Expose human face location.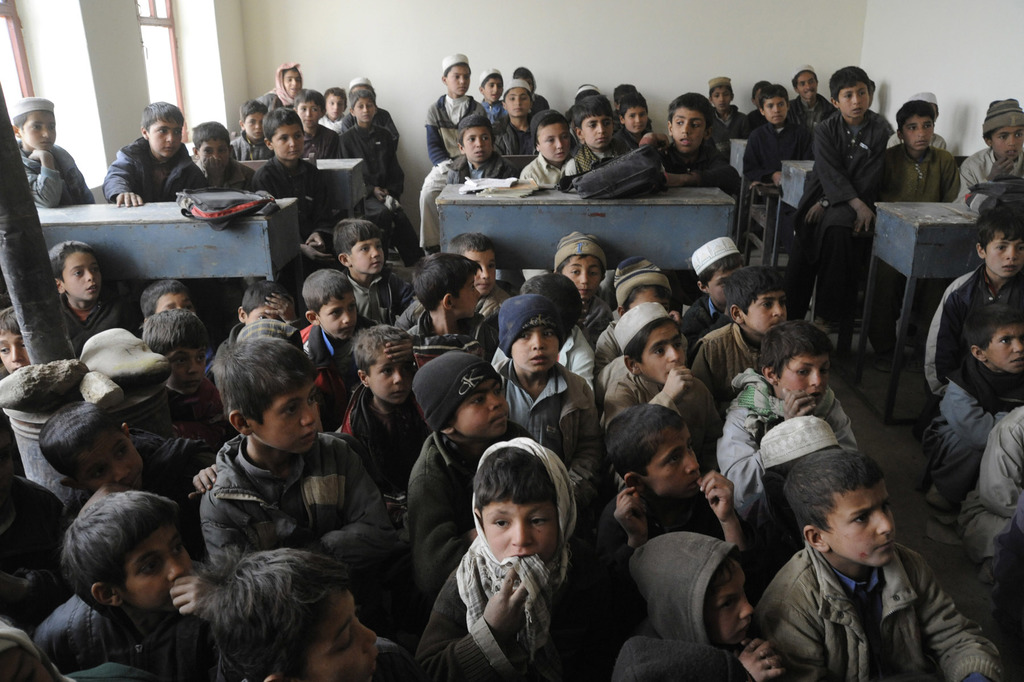
Exposed at bbox=(157, 290, 189, 313).
